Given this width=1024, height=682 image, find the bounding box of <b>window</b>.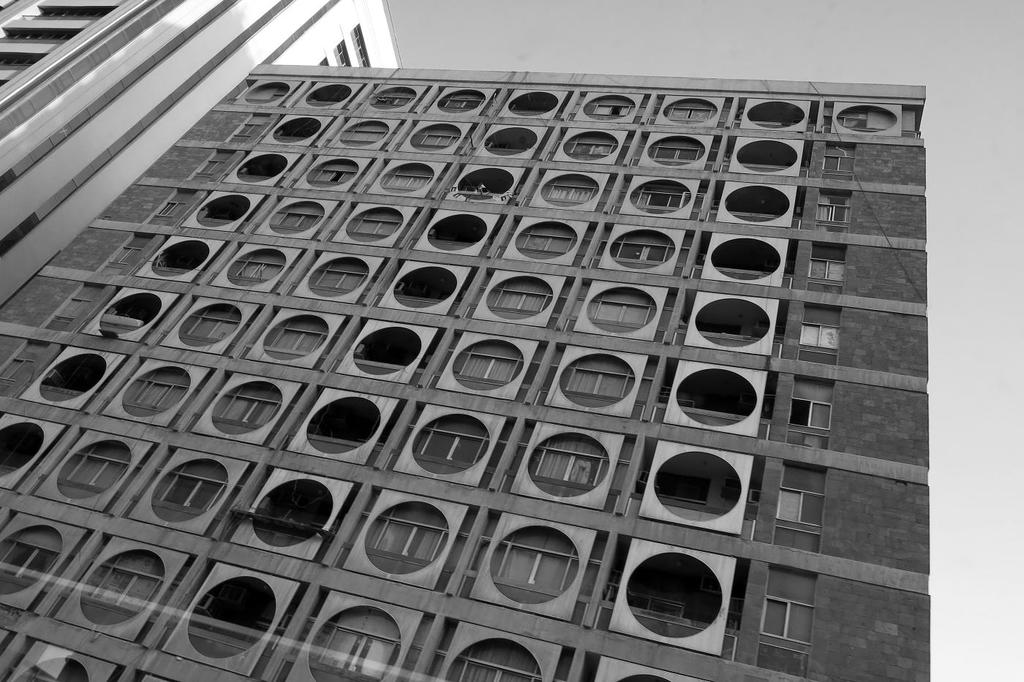
305,623,397,681.
